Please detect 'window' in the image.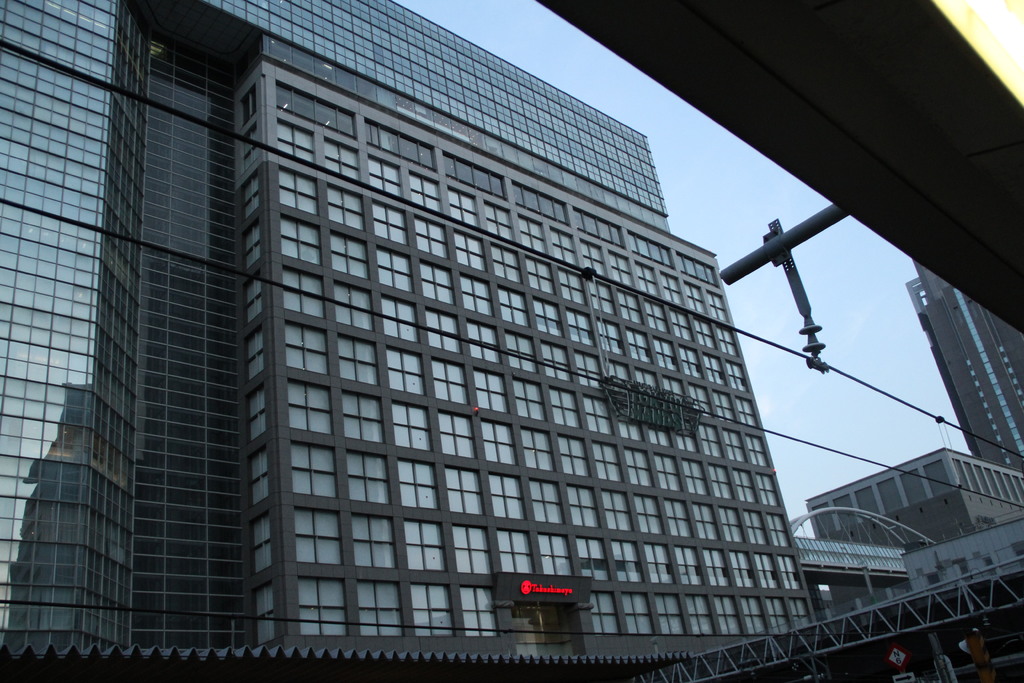
528 299 560 336.
